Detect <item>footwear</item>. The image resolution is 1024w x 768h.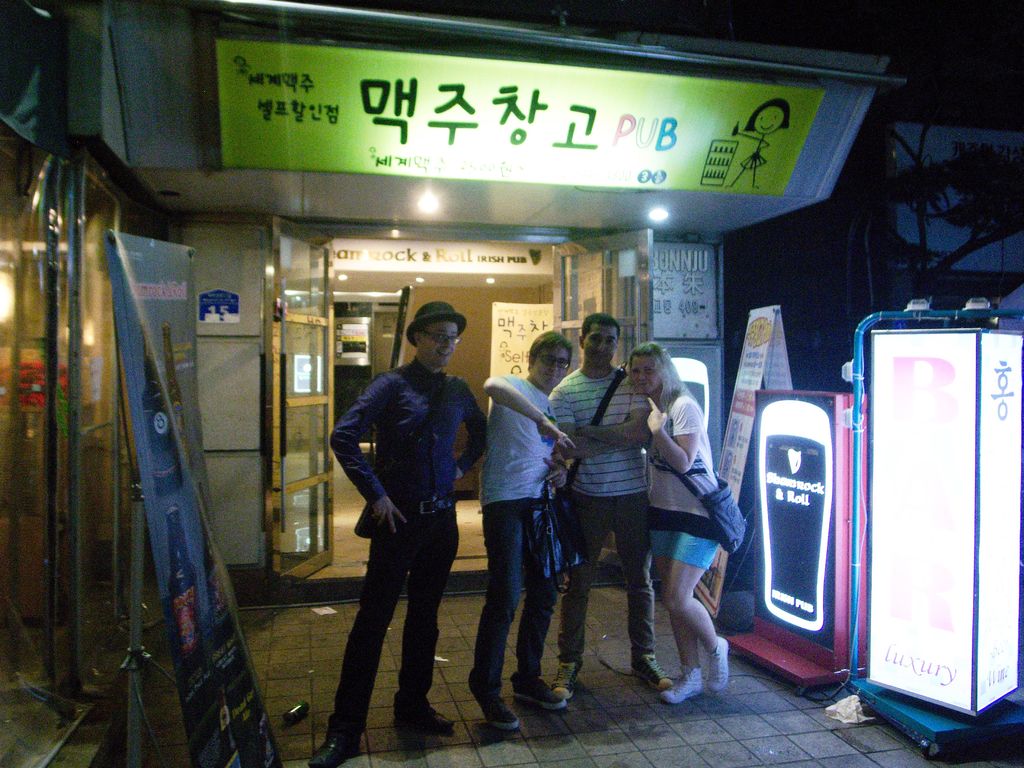
detection(414, 704, 454, 732).
